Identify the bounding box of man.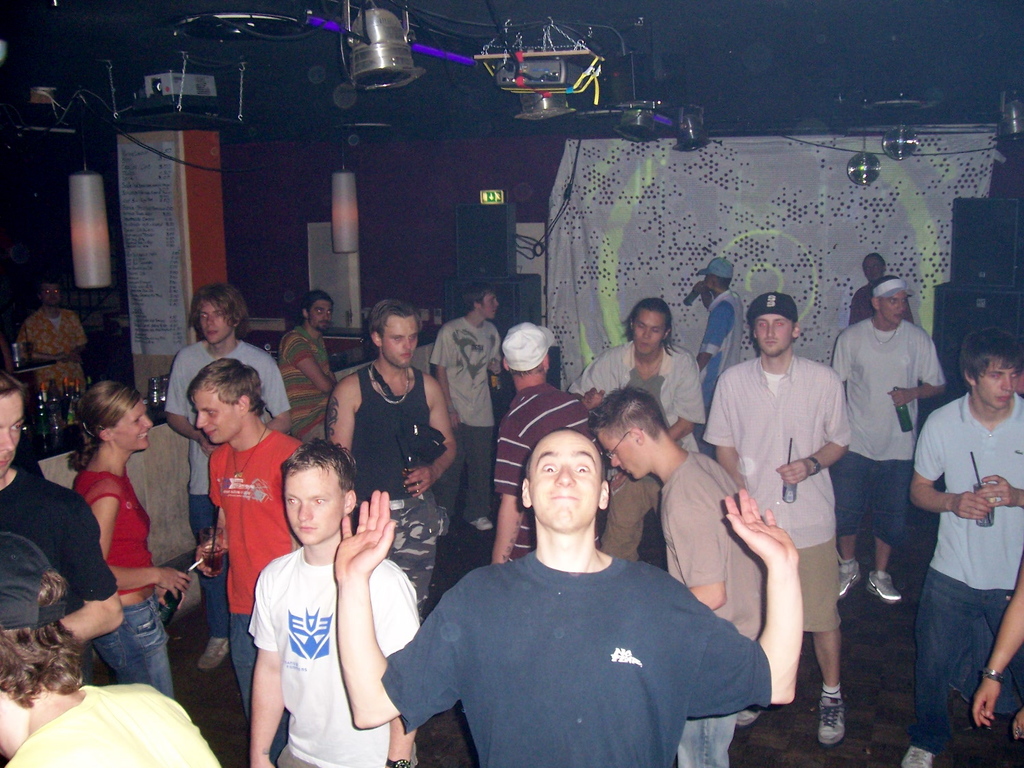
(830,272,947,606).
